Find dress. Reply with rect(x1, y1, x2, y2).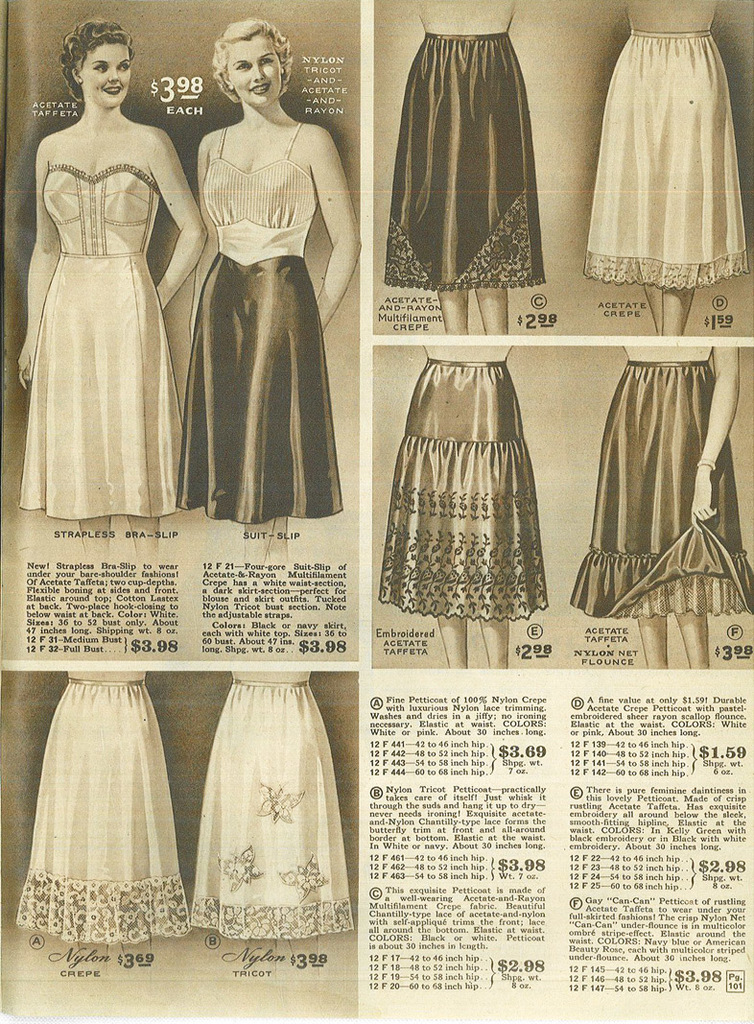
rect(15, 159, 179, 517).
